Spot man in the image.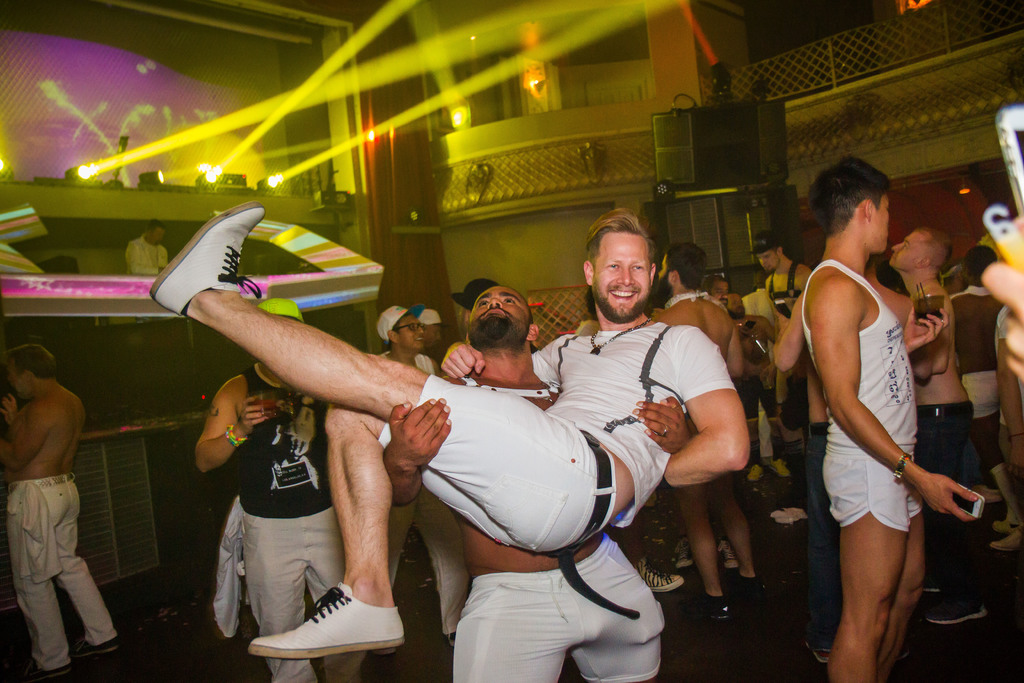
man found at (386,285,692,682).
